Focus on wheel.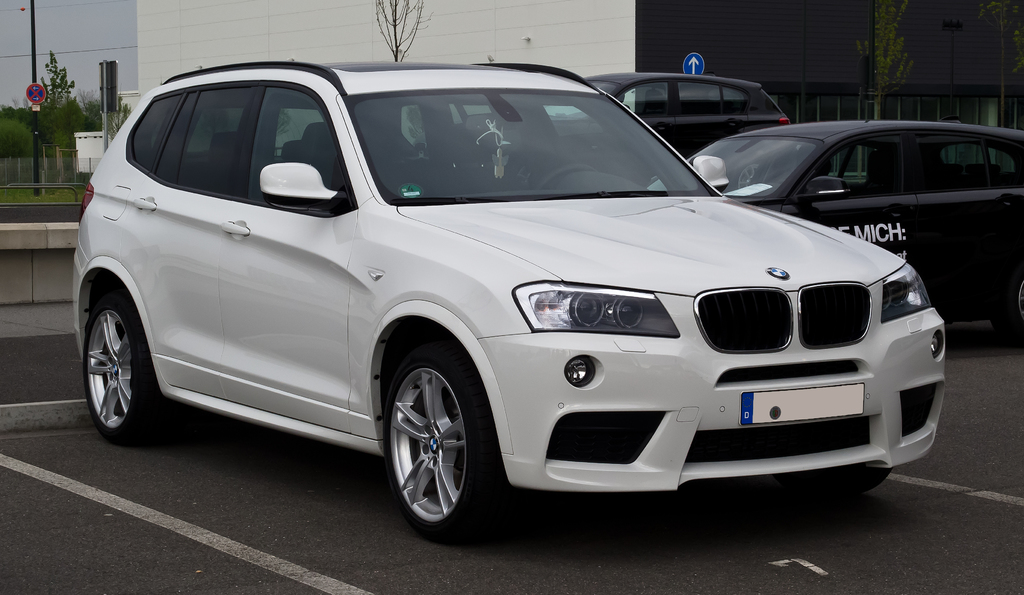
Focused at bbox(538, 165, 597, 189).
